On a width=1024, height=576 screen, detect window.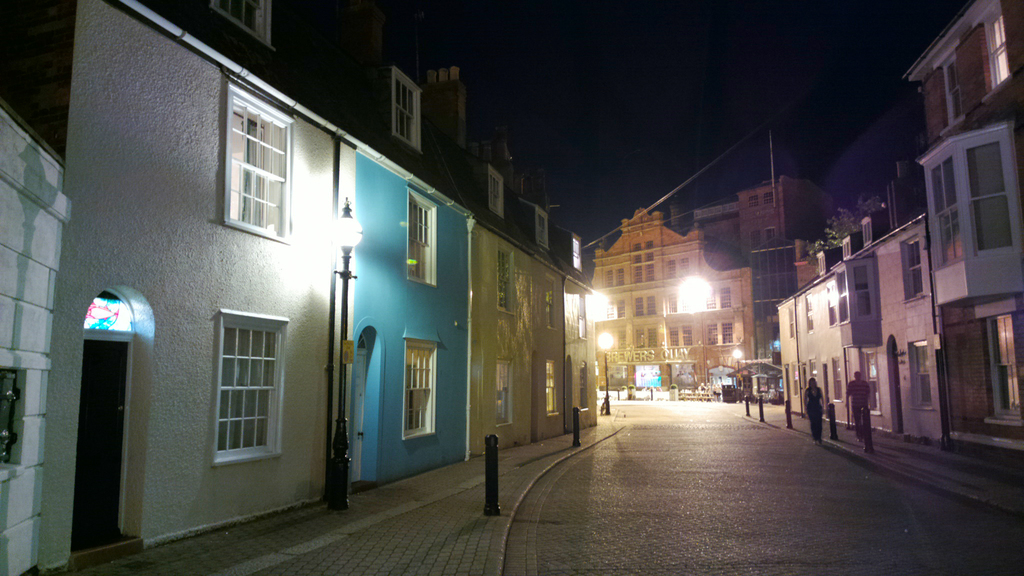
{"x1": 604, "y1": 270, "x2": 614, "y2": 285}.
